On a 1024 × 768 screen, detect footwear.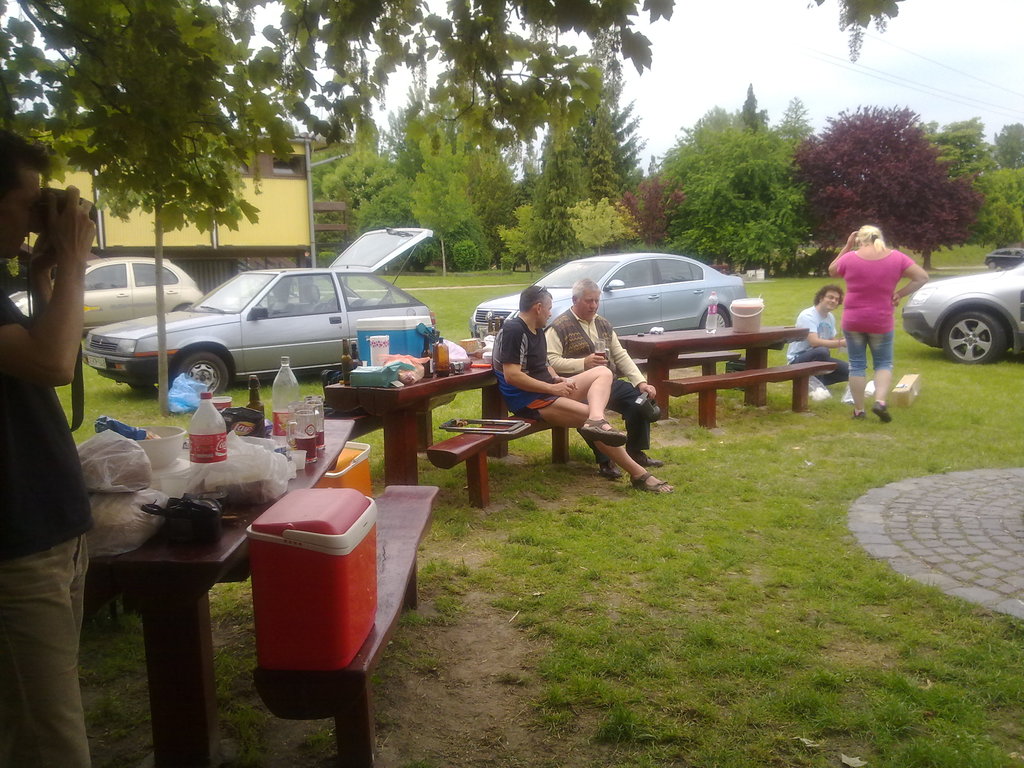
{"x1": 871, "y1": 401, "x2": 891, "y2": 422}.
